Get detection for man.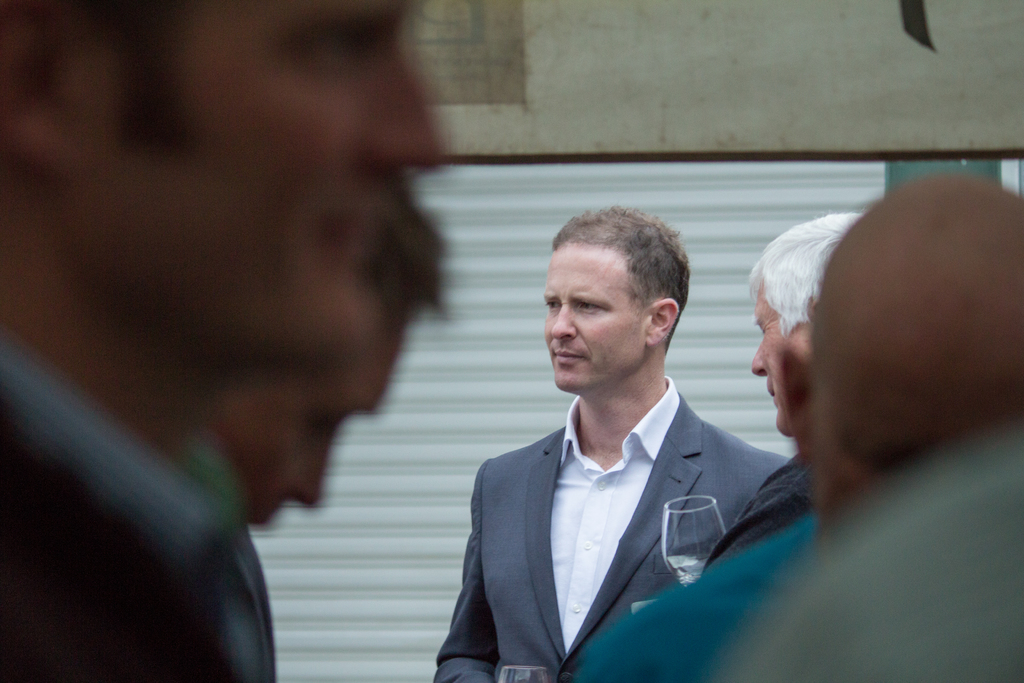
Detection: (704, 211, 864, 572).
